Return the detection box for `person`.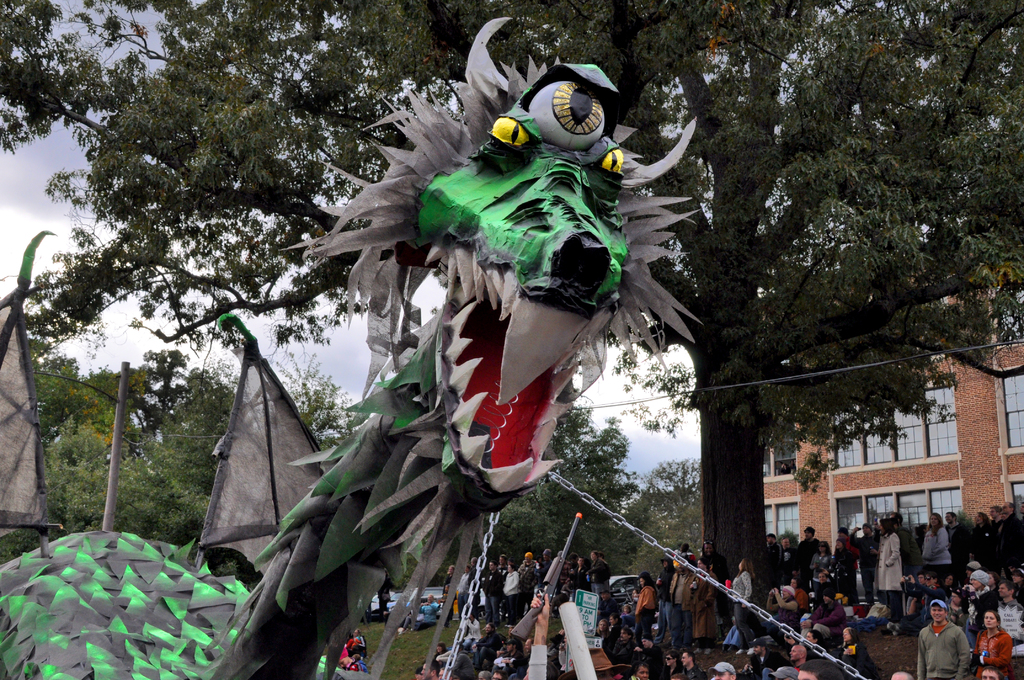
708:668:733:679.
